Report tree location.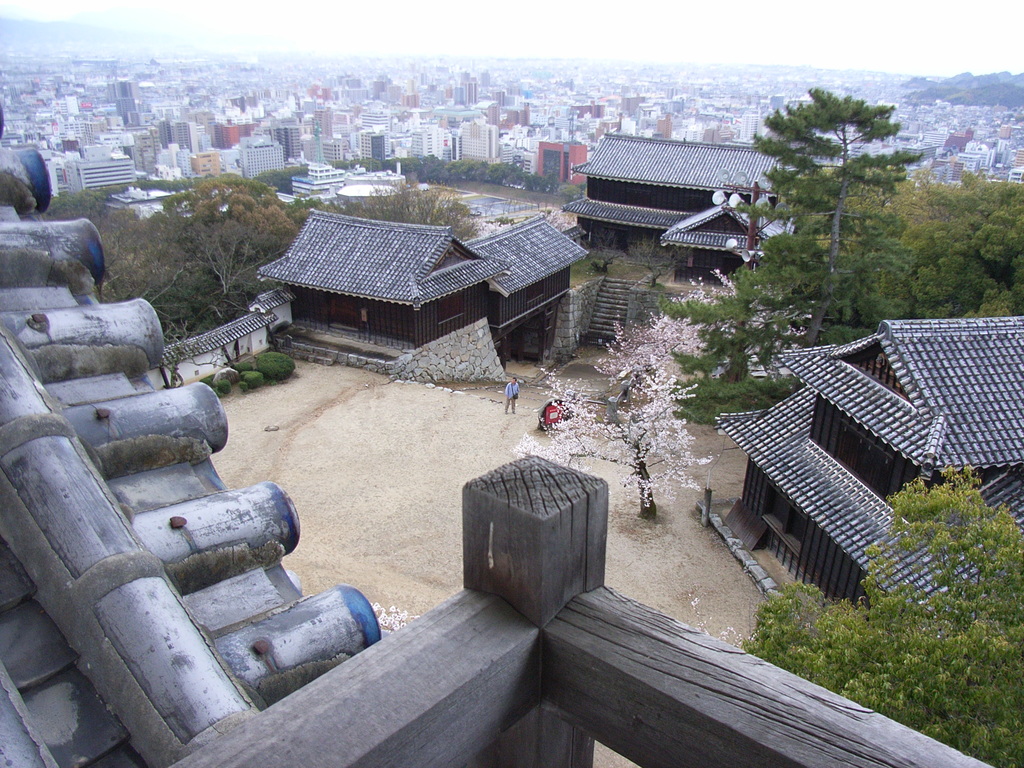
Report: [x1=755, y1=89, x2=926, y2=345].
